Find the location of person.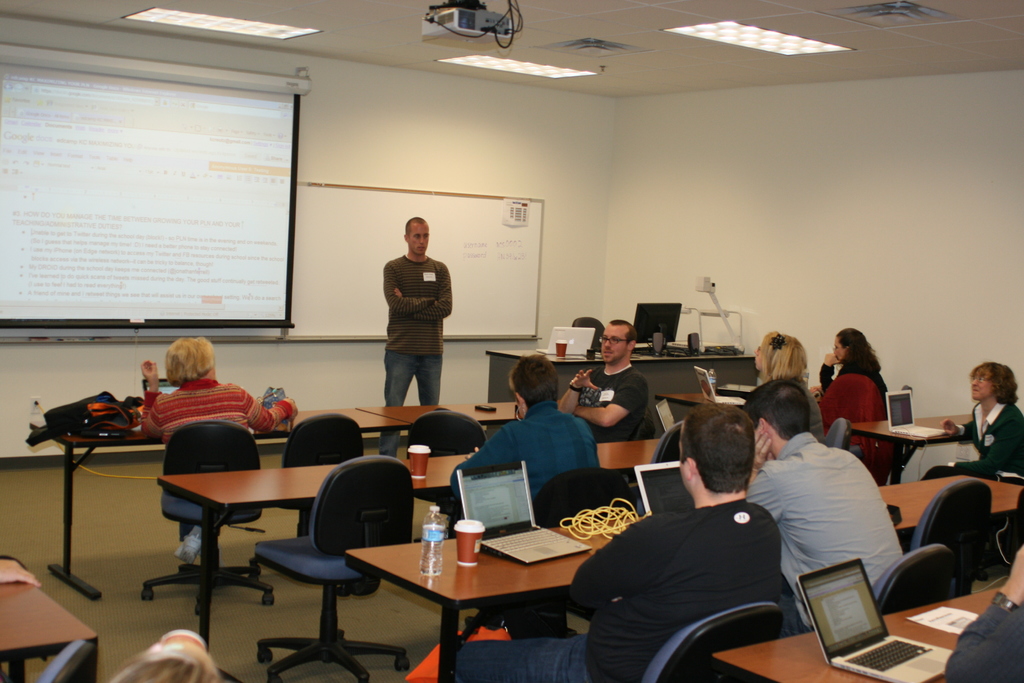
Location: locate(821, 329, 888, 423).
